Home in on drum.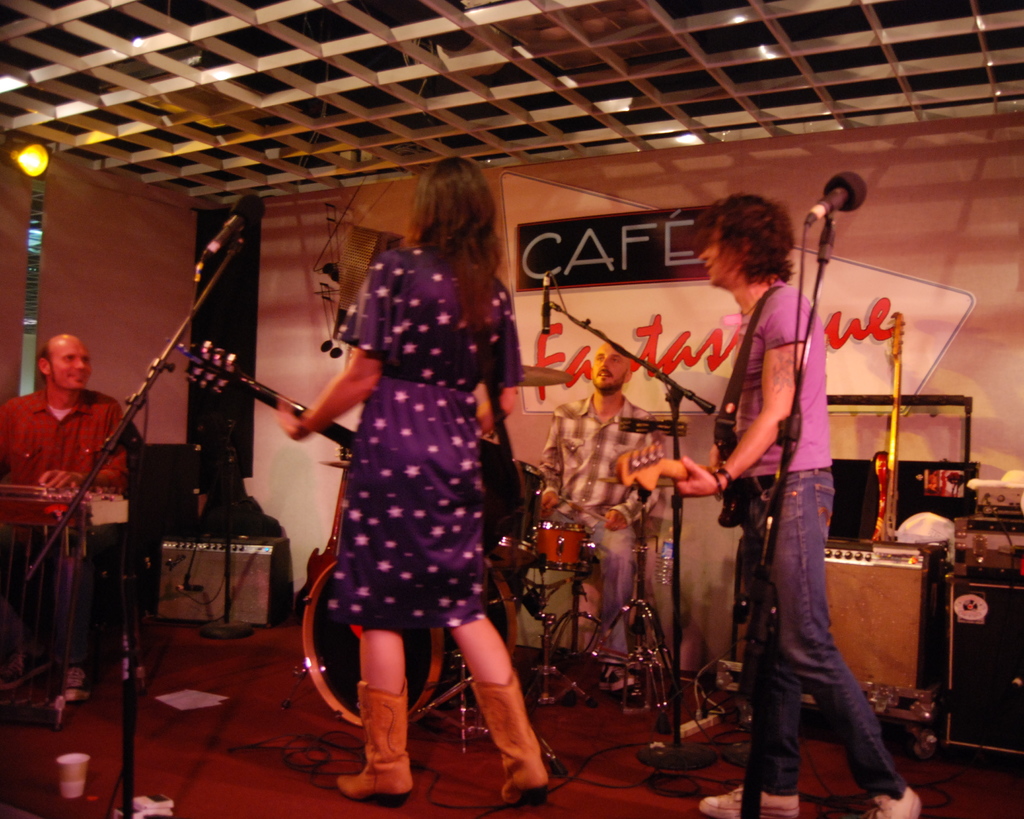
Homed in at 298 557 519 728.
